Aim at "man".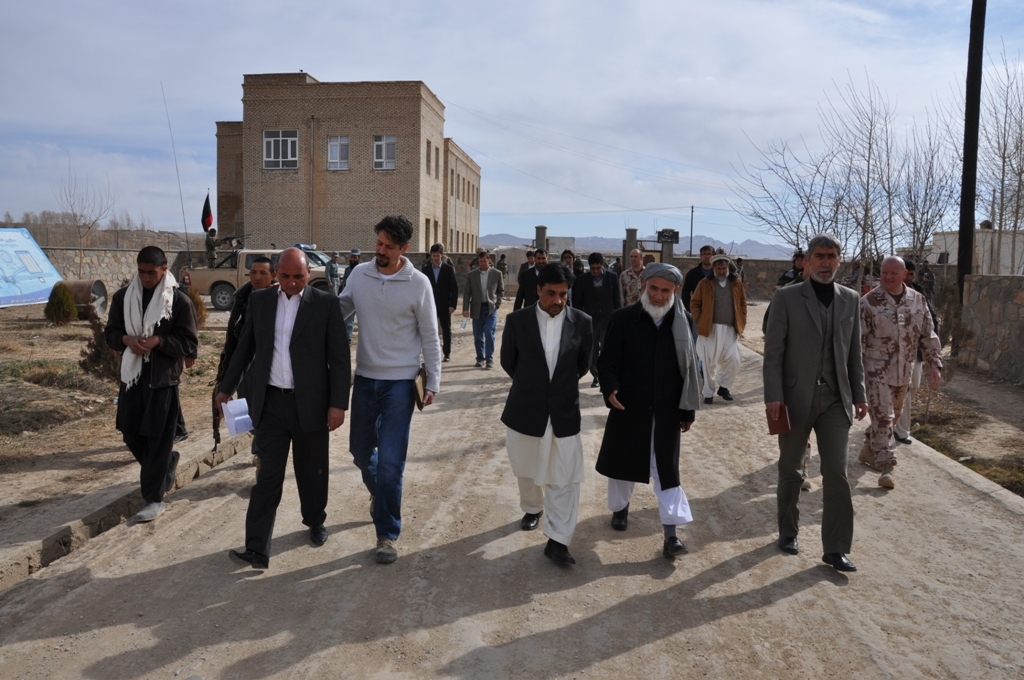
Aimed at 589, 260, 706, 562.
